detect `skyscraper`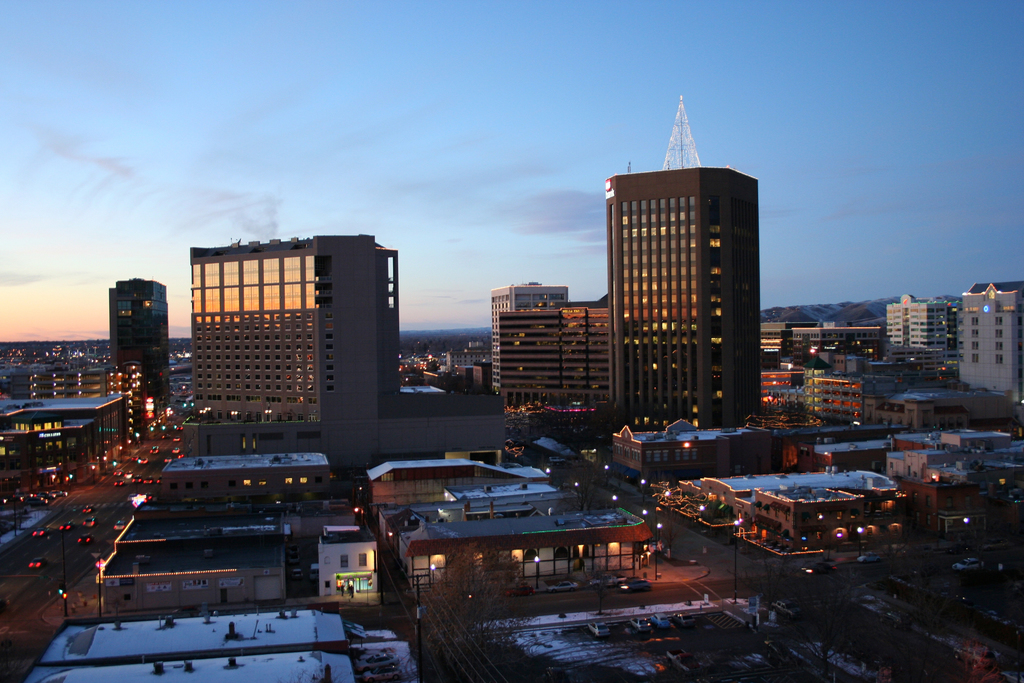
rect(481, 284, 564, 394)
